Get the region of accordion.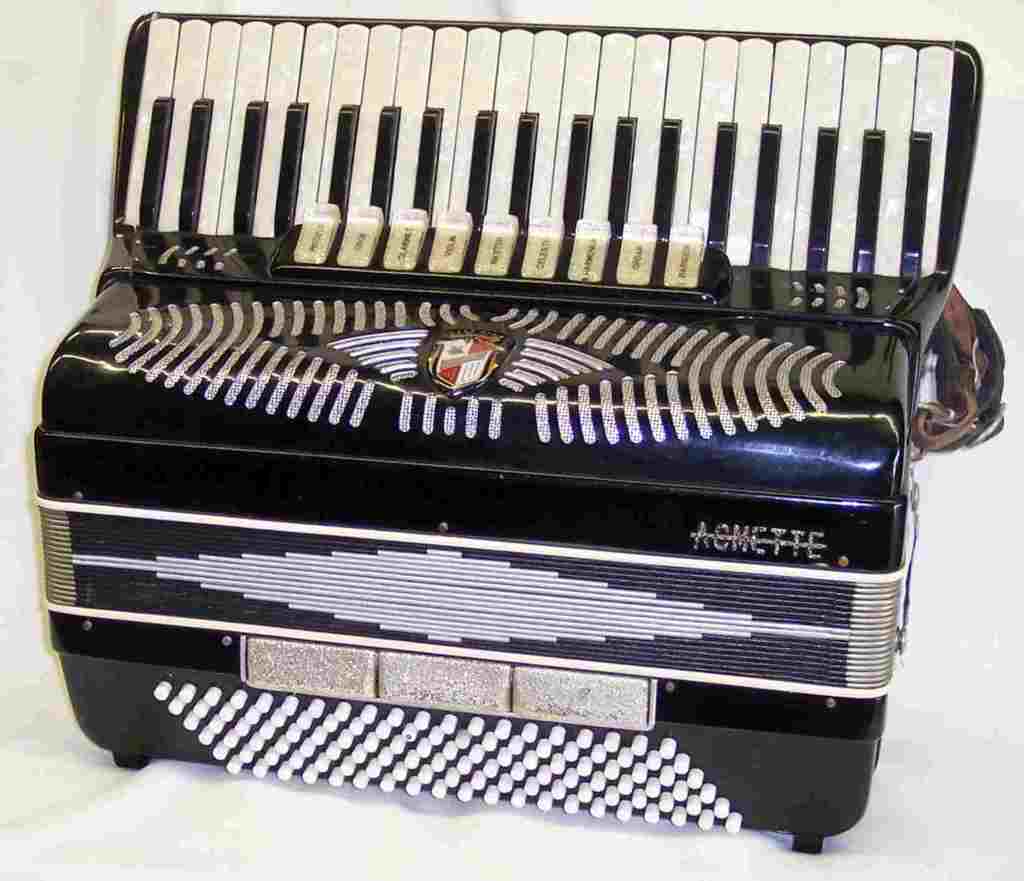
<region>17, 4, 996, 864</region>.
